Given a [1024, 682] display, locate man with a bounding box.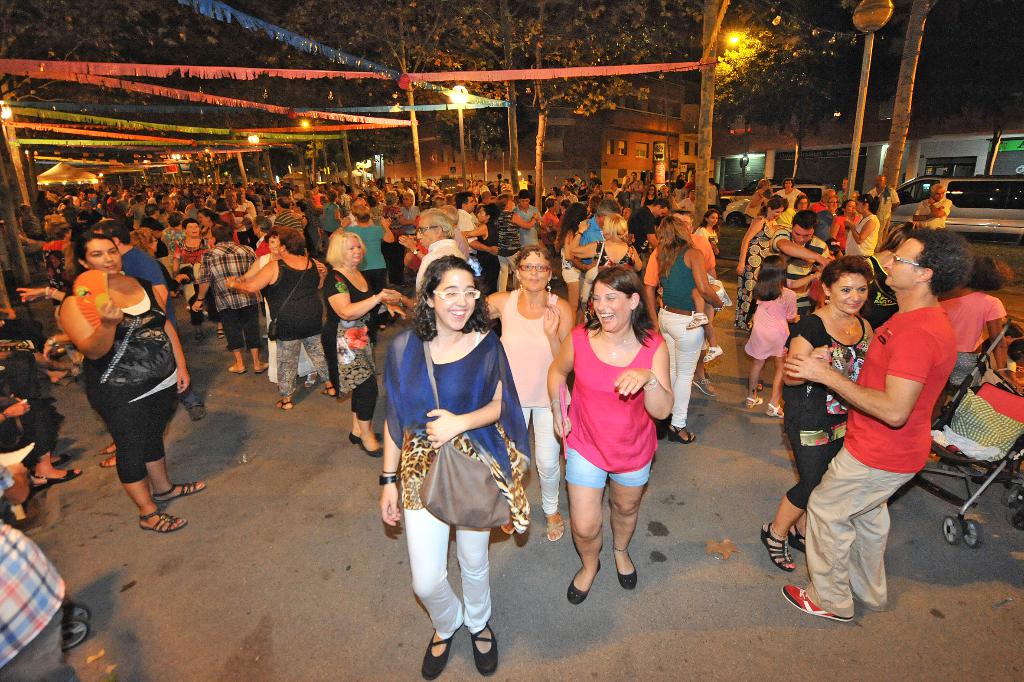
Located: region(386, 208, 467, 307).
